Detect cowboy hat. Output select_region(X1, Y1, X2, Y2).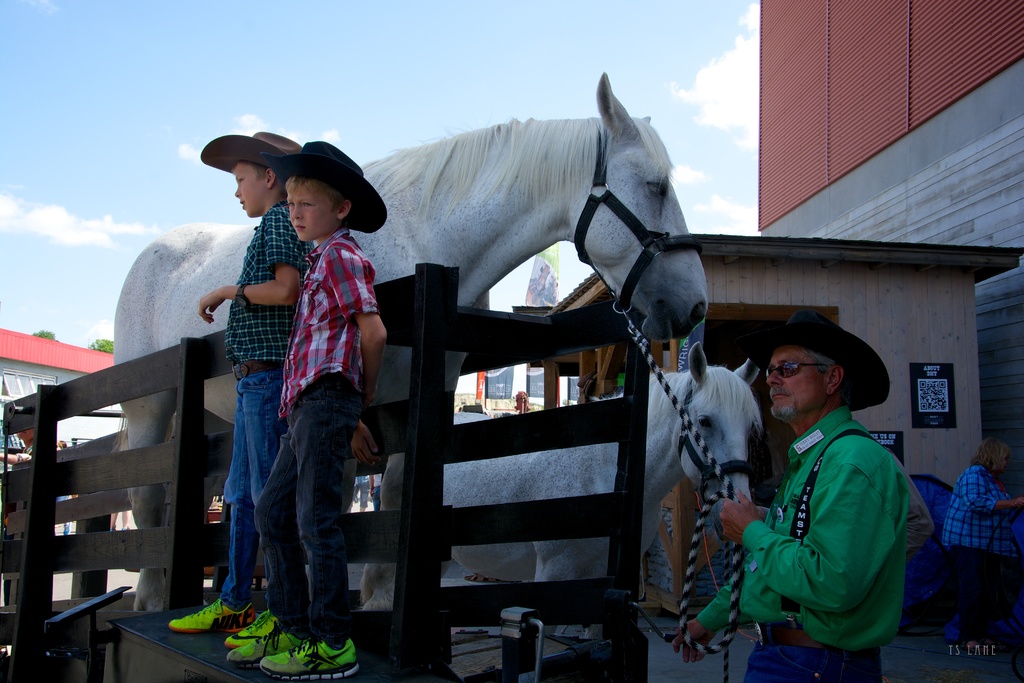
select_region(714, 308, 897, 411).
